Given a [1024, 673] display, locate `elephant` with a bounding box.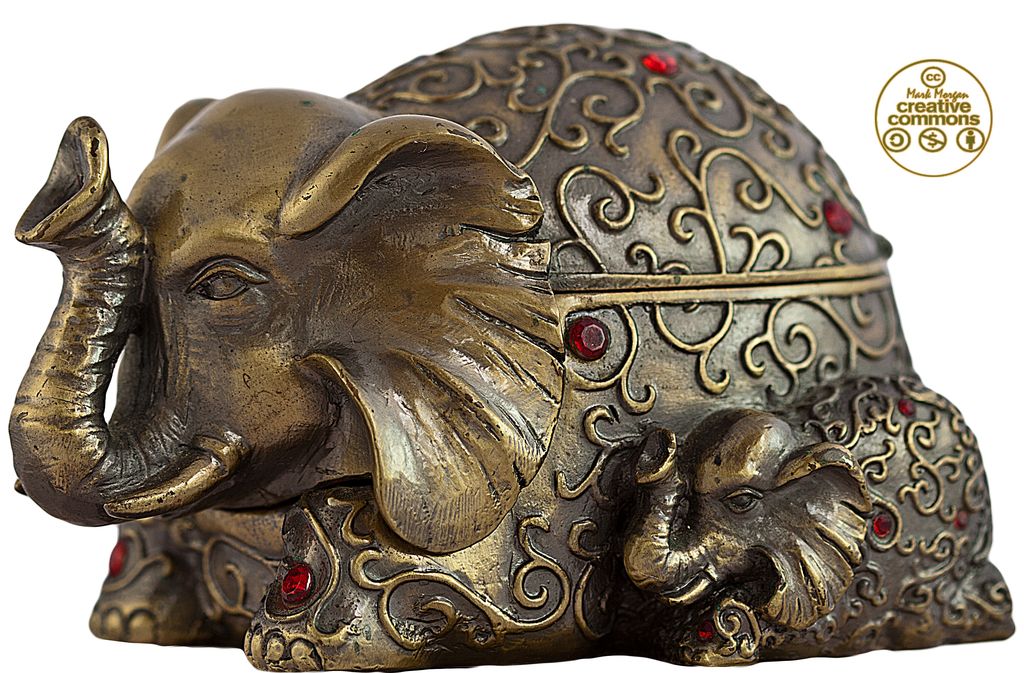
Located: [622,375,1014,663].
